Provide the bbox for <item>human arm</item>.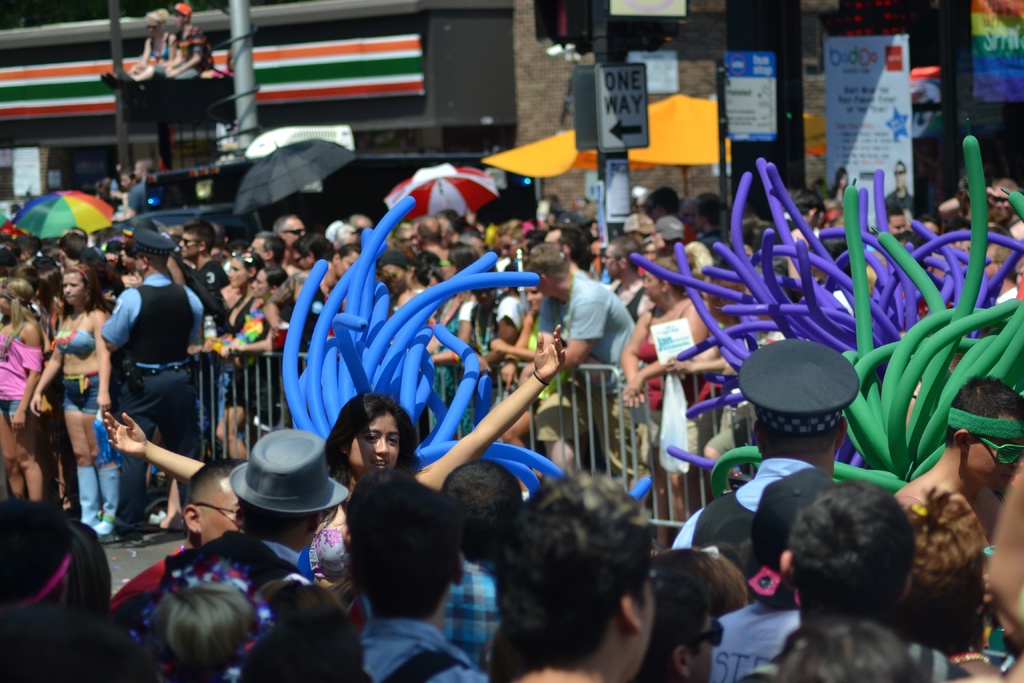
bbox(452, 298, 471, 341).
